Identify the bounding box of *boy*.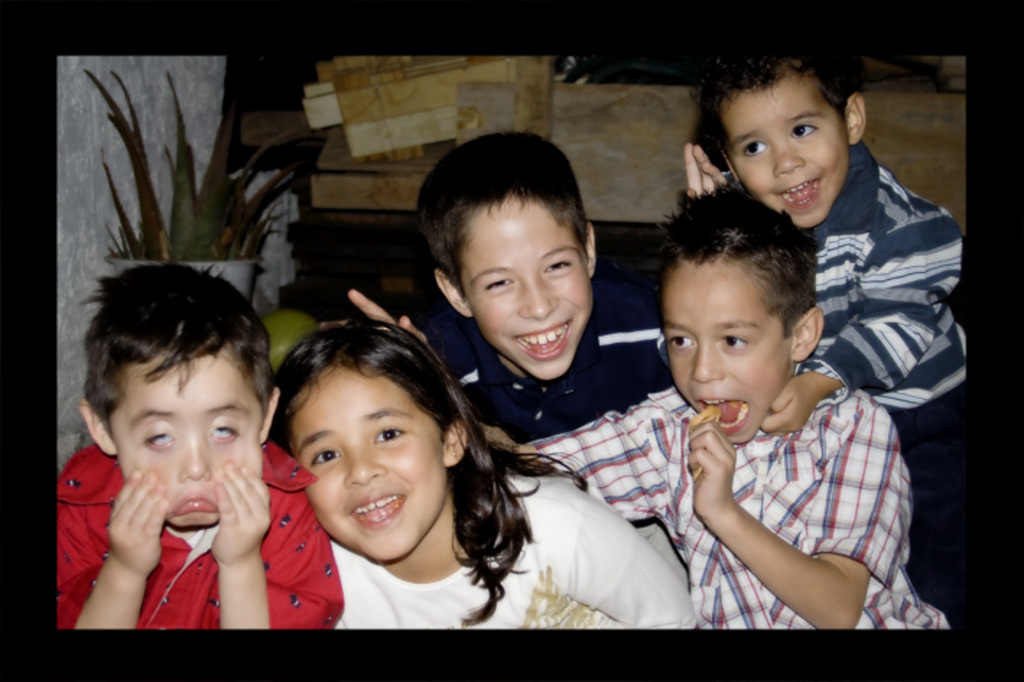
x1=415 y1=131 x2=660 y2=441.
